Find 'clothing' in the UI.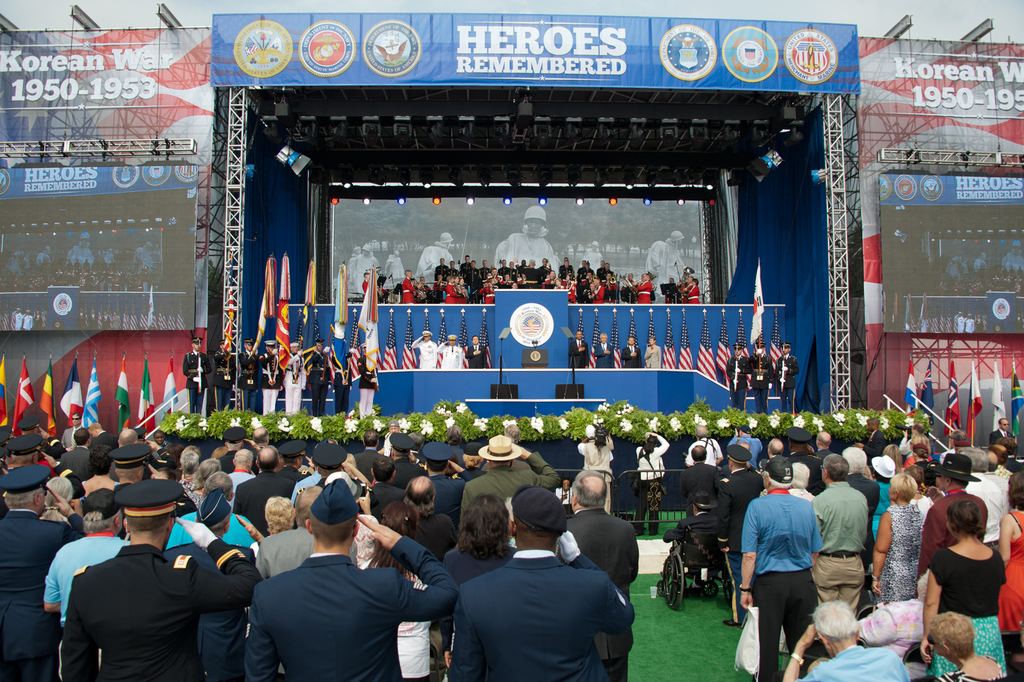
UI element at bbox(539, 265, 549, 283).
